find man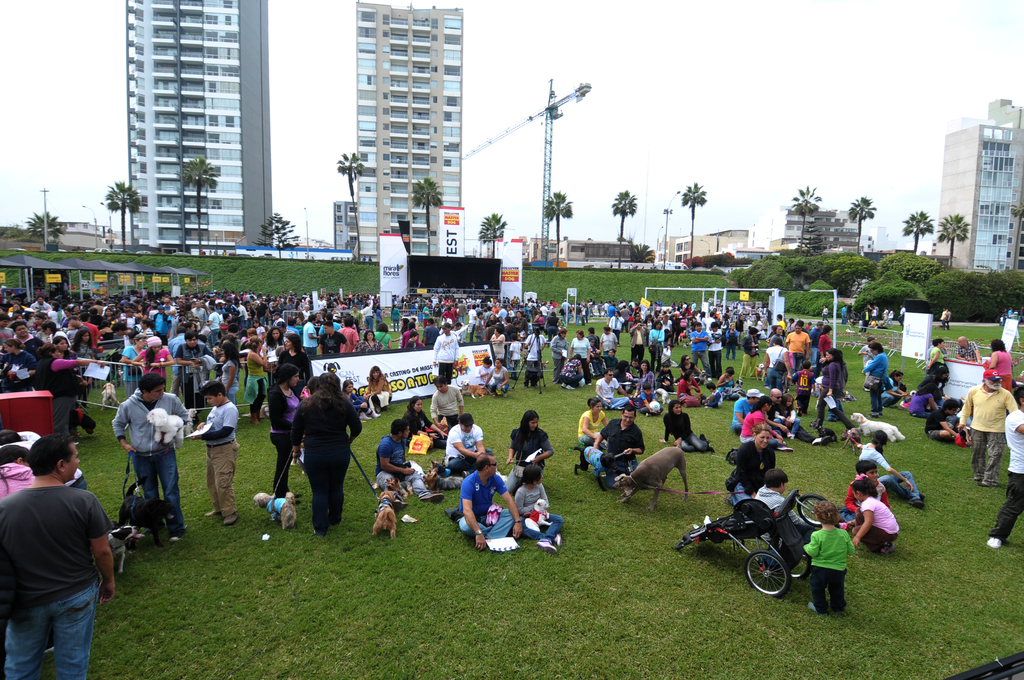
<region>6, 317, 42, 356</region>
